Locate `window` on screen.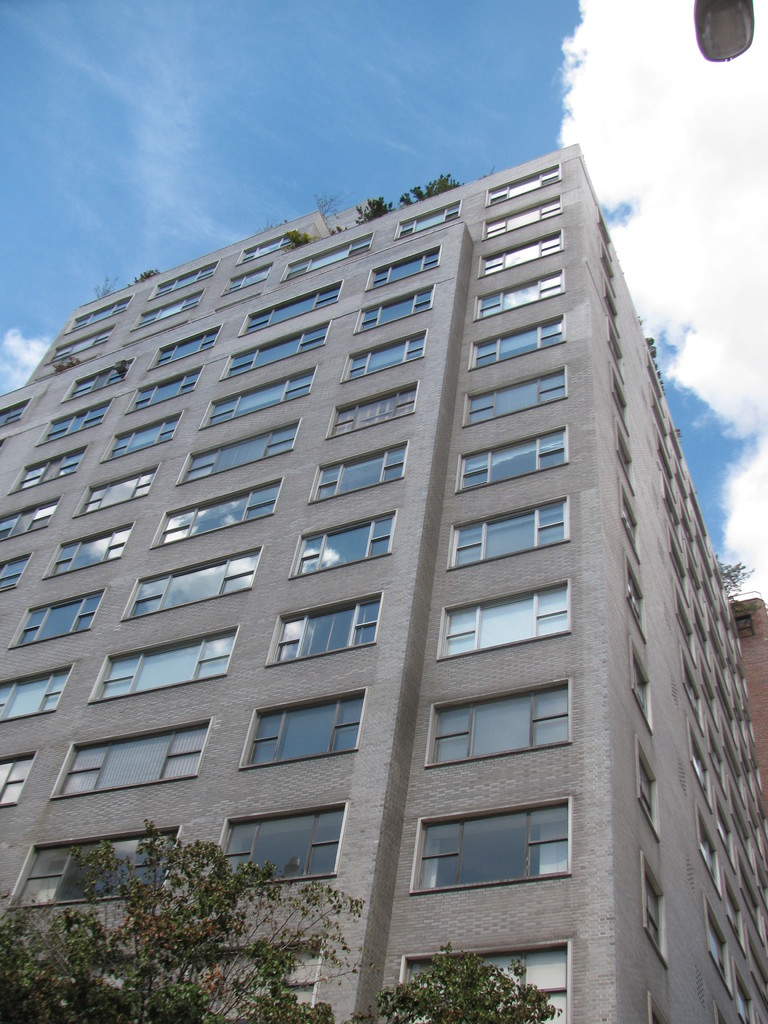
On screen at box(623, 563, 646, 648).
